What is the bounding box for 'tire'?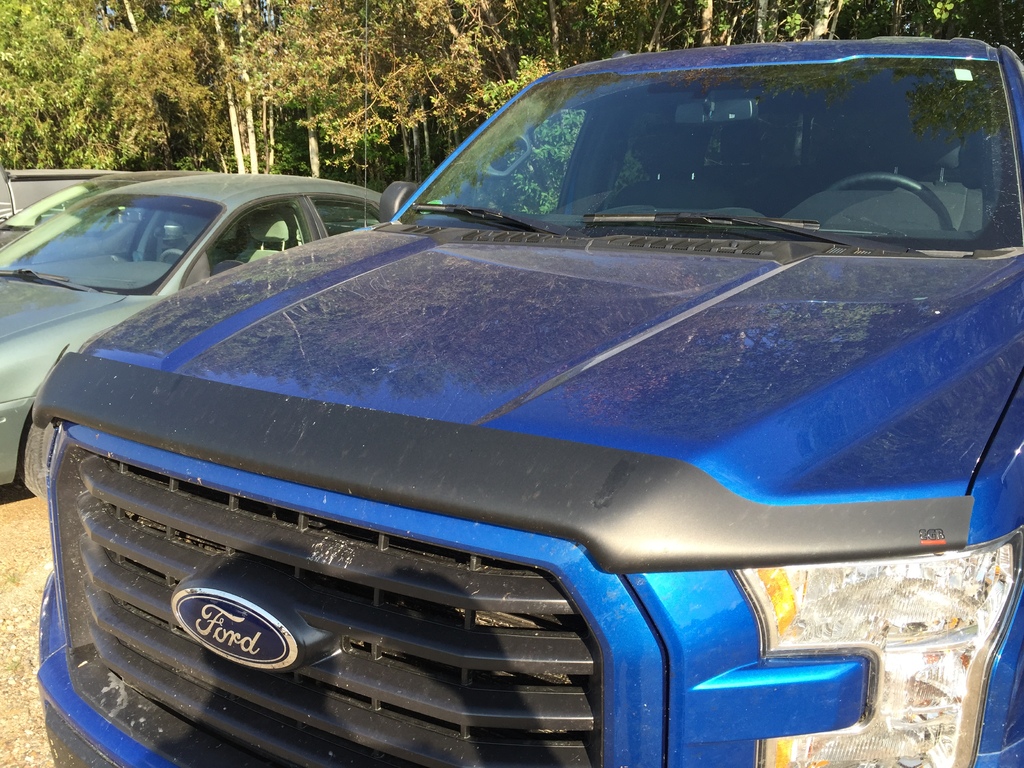
box=[17, 421, 60, 496].
